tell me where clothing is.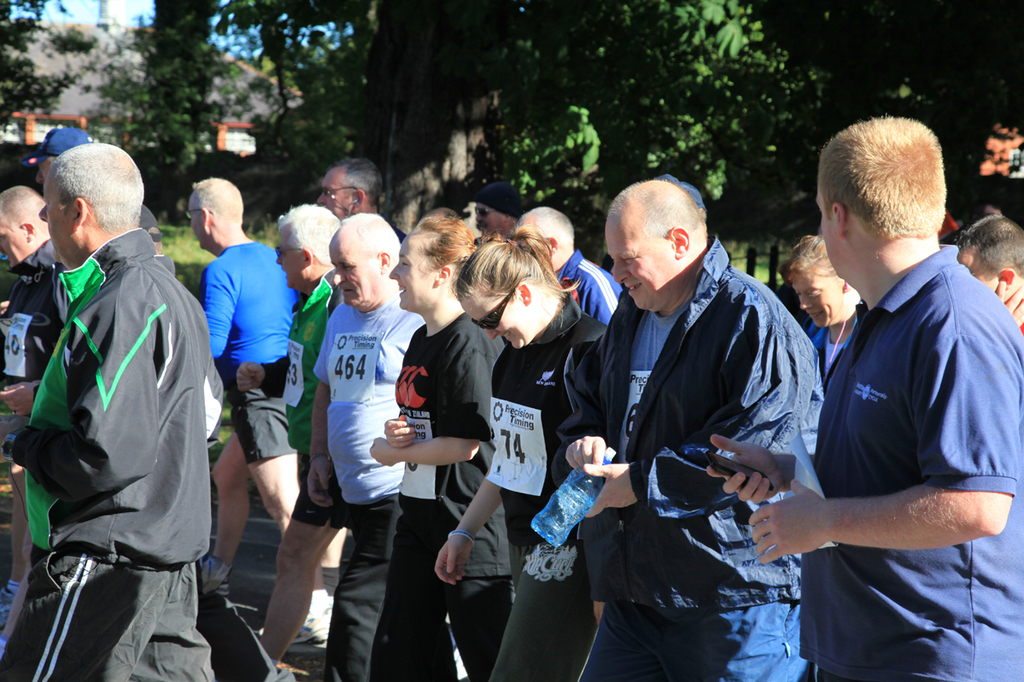
clothing is at [3, 240, 64, 375].
